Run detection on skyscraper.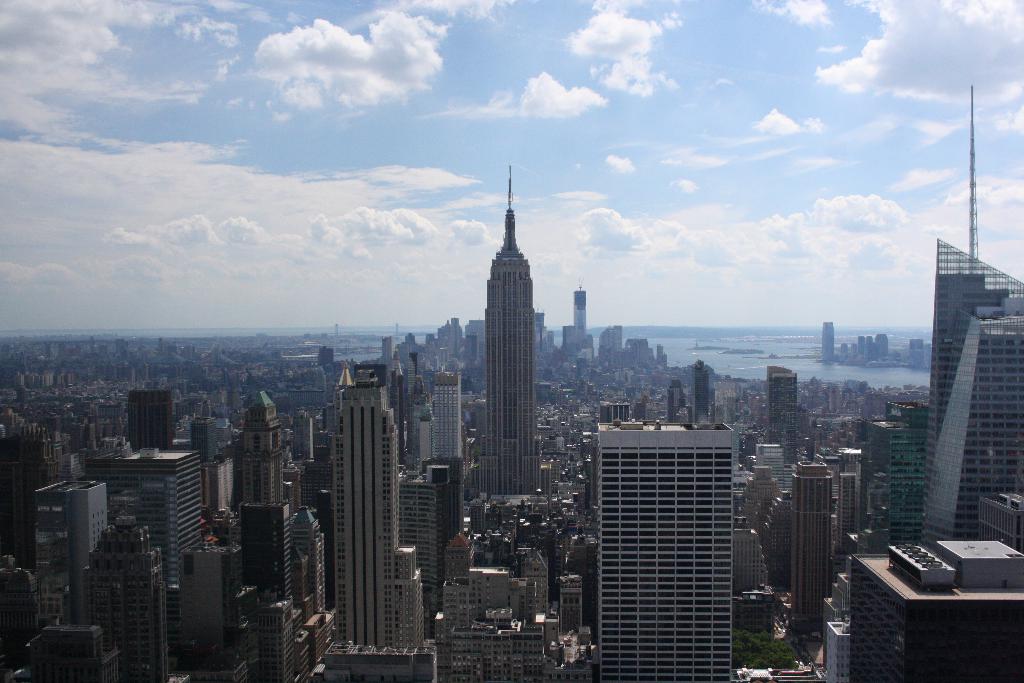
Result: 478/159/540/499.
